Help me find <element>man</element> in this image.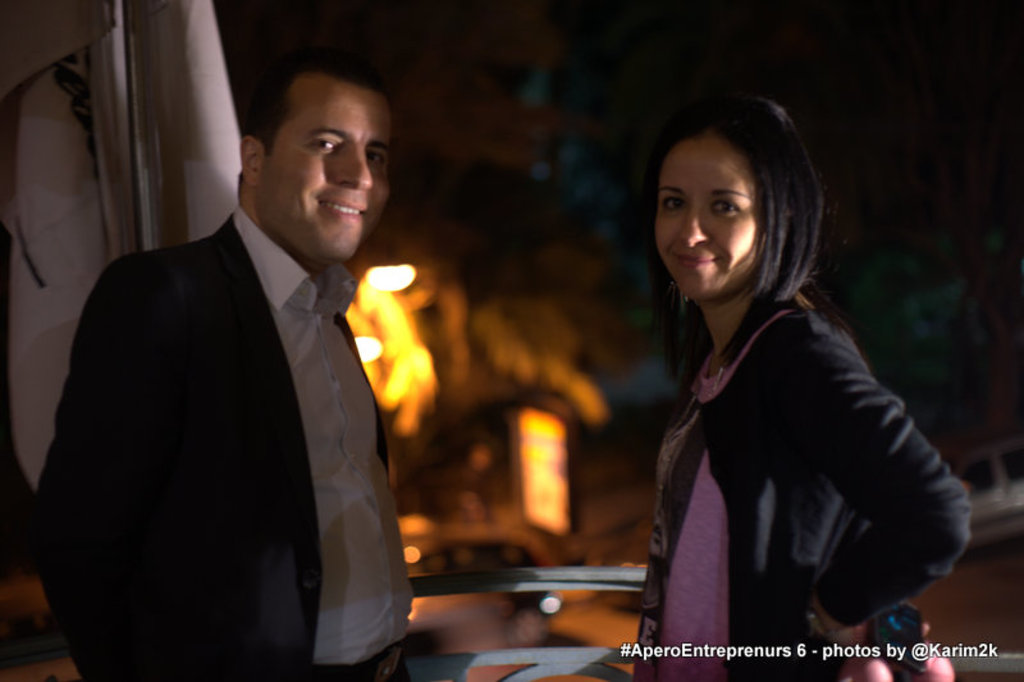
Found it: box=[42, 61, 454, 667].
